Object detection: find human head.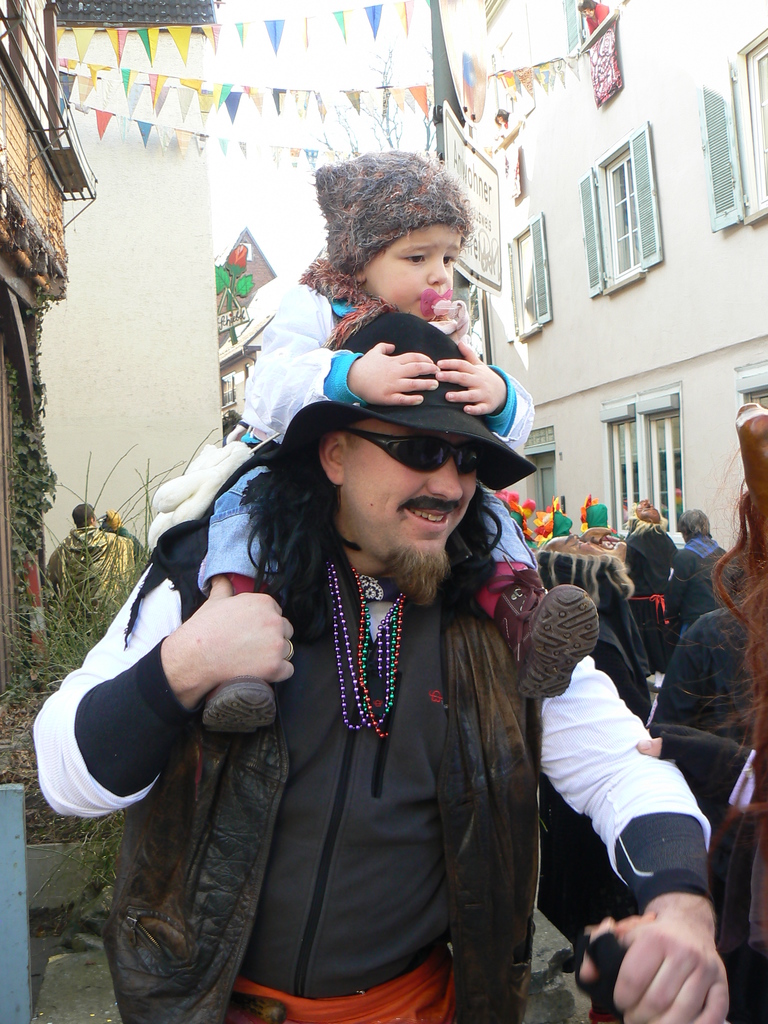
<bbox>70, 499, 98, 527</bbox>.
